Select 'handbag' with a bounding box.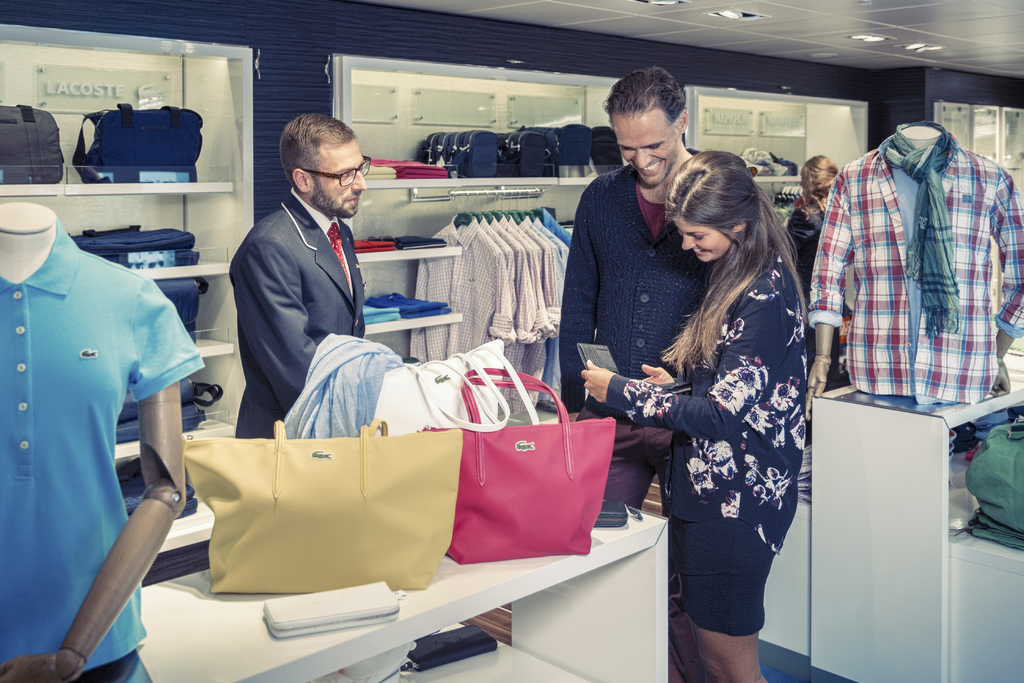
bbox=[178, 413, 468, 595].
